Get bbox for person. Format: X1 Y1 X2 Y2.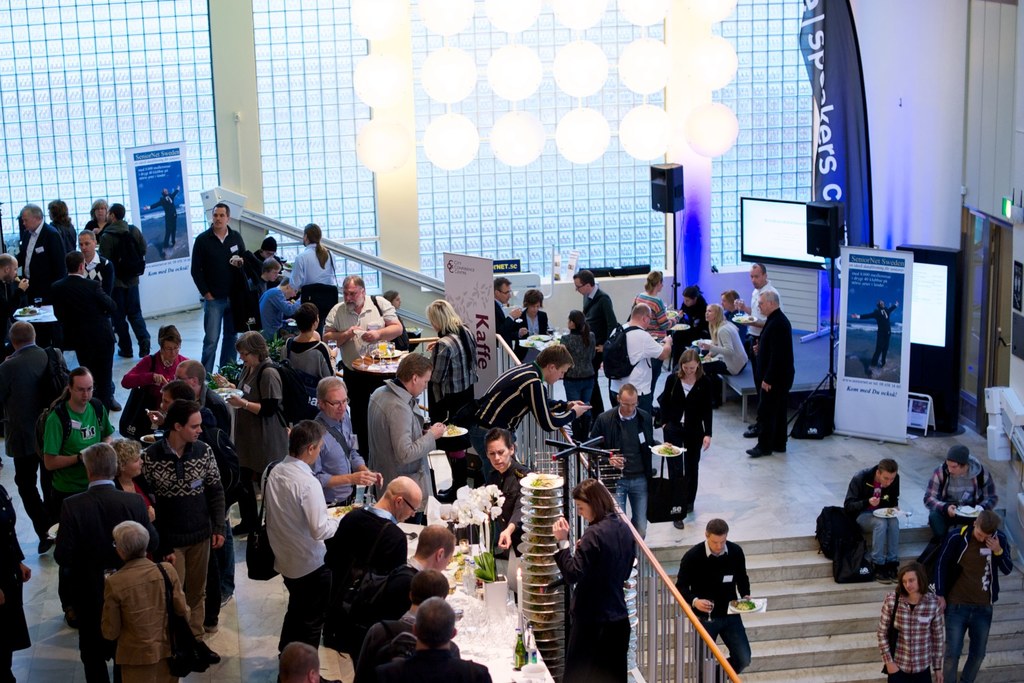
95 429 163 526.
